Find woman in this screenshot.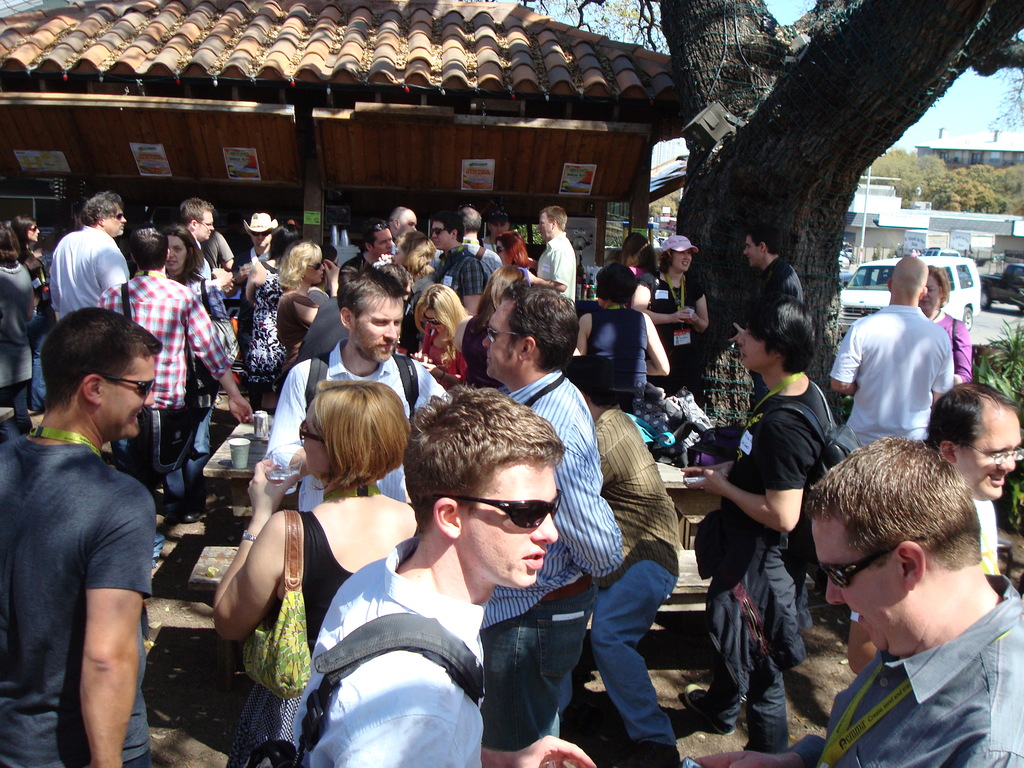
The bounding box for woman is select_region(575, 262, 673, 385).
